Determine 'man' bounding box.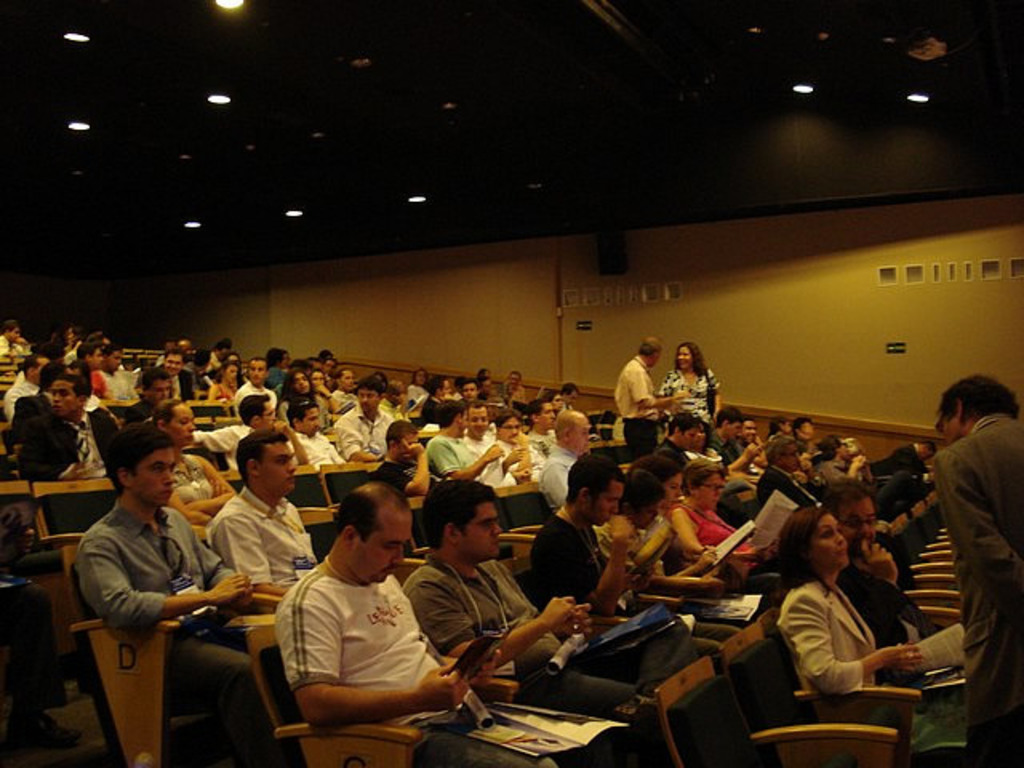
Determined: BBox(464, 403, 514, 491).
